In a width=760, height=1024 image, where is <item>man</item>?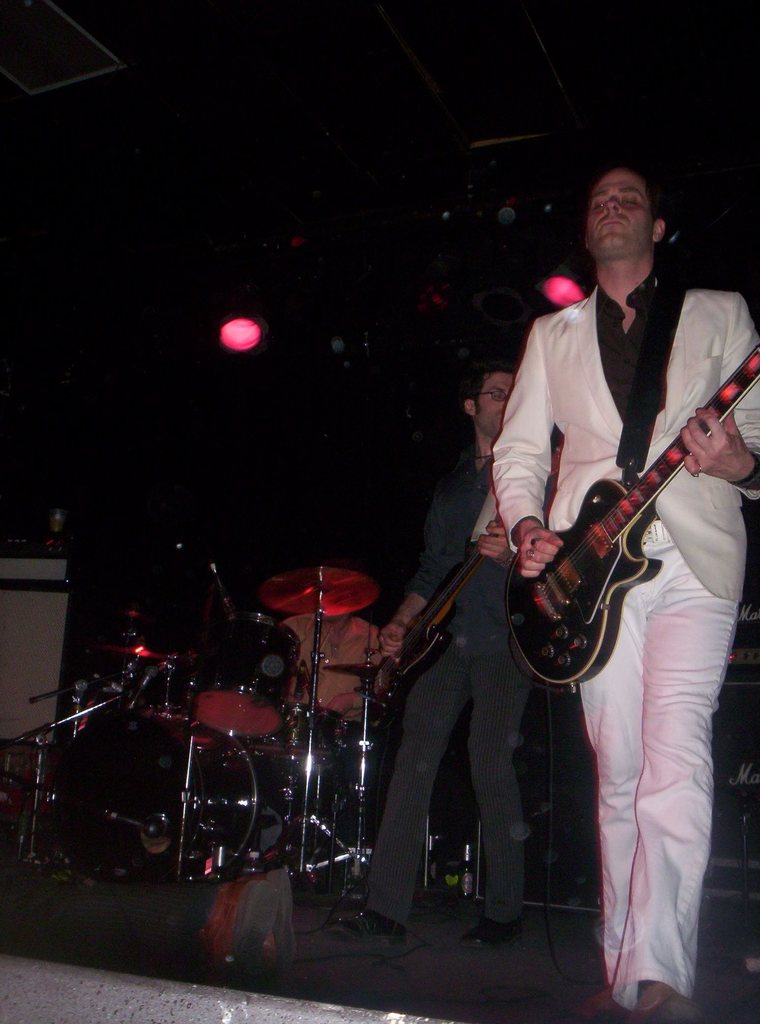
Rect(453, 131, 744, 975).
